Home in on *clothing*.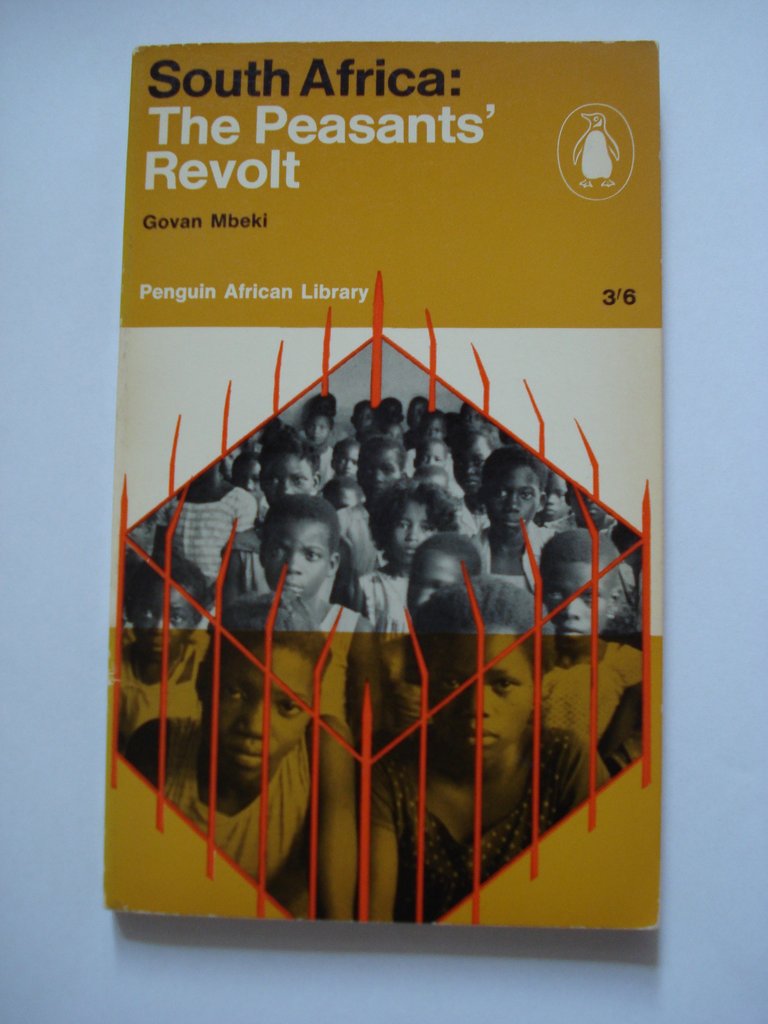
Homed in at box=[368, 732, 587, 934].
